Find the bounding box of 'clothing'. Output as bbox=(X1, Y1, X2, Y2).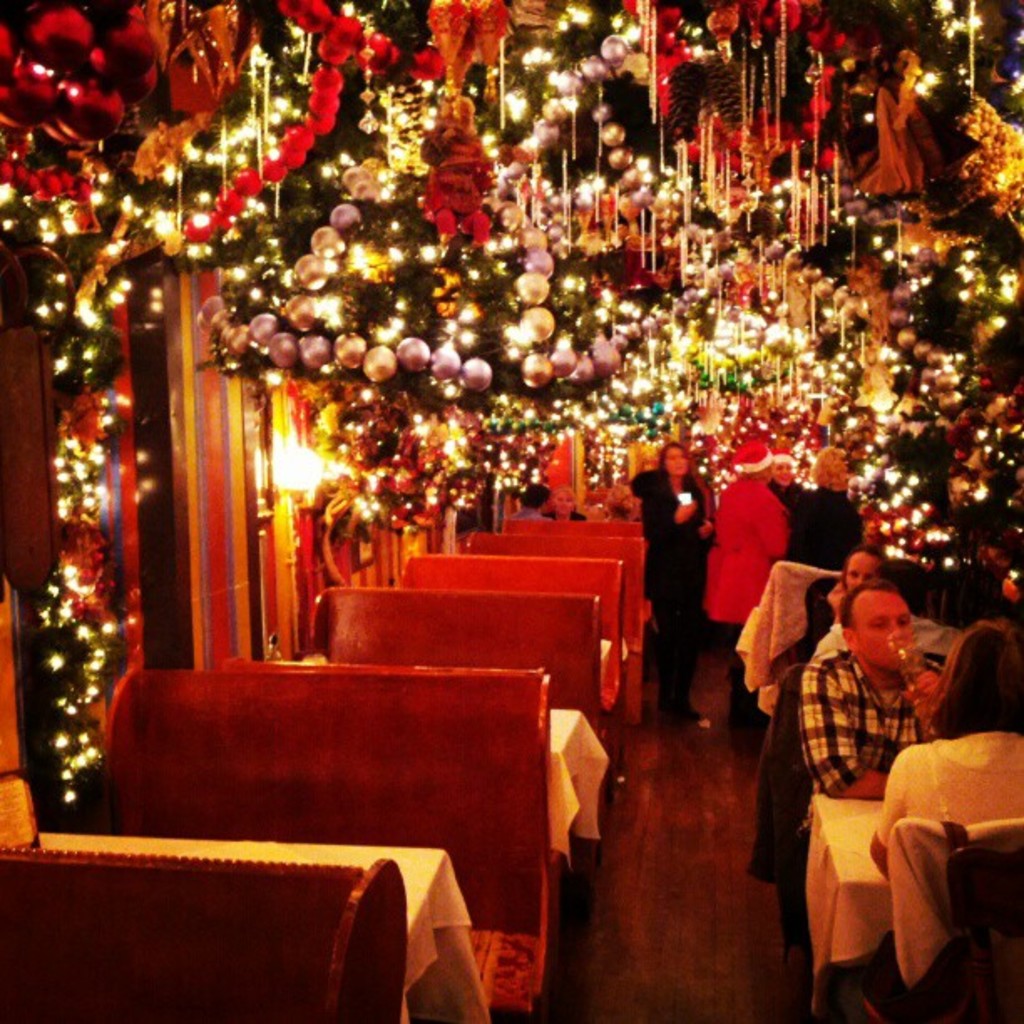
bbox=(790, 612, 940, 805).
